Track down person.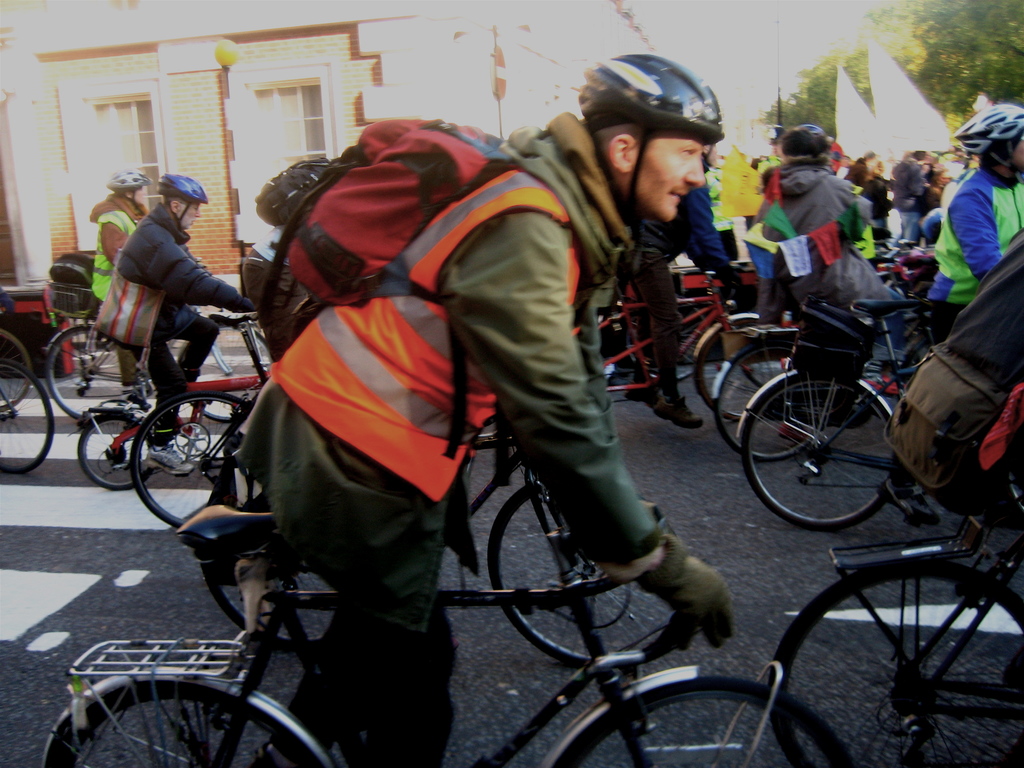
Tracked to {"x1": 109, "y1": 171, "x2": 255, "y2": 478}.
